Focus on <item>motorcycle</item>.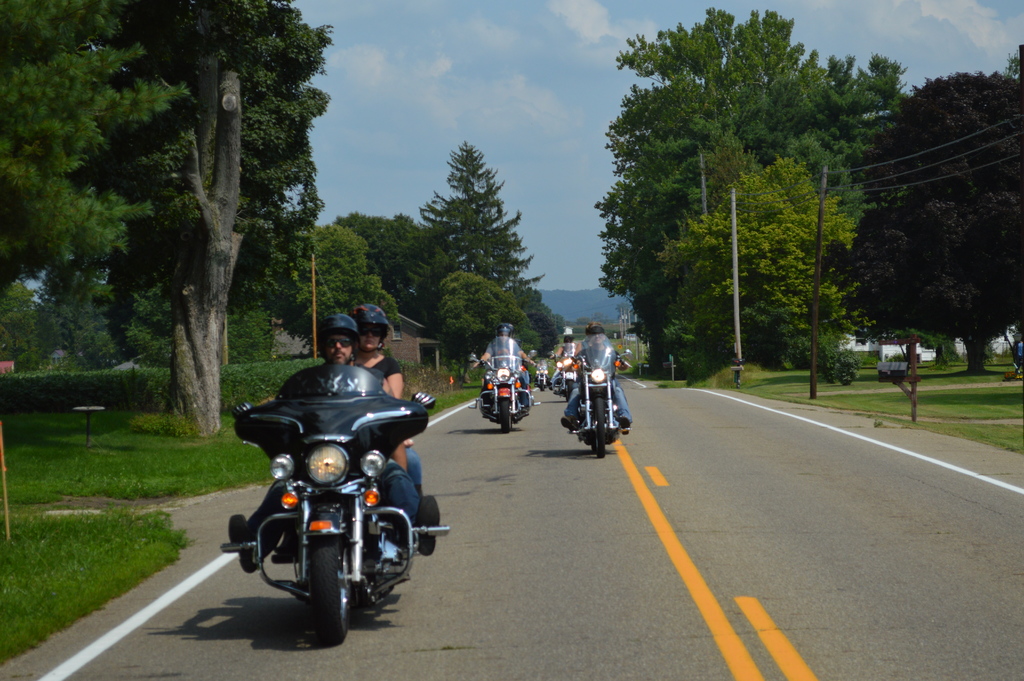
Focused at Rect(548, 339, 579, 400).
